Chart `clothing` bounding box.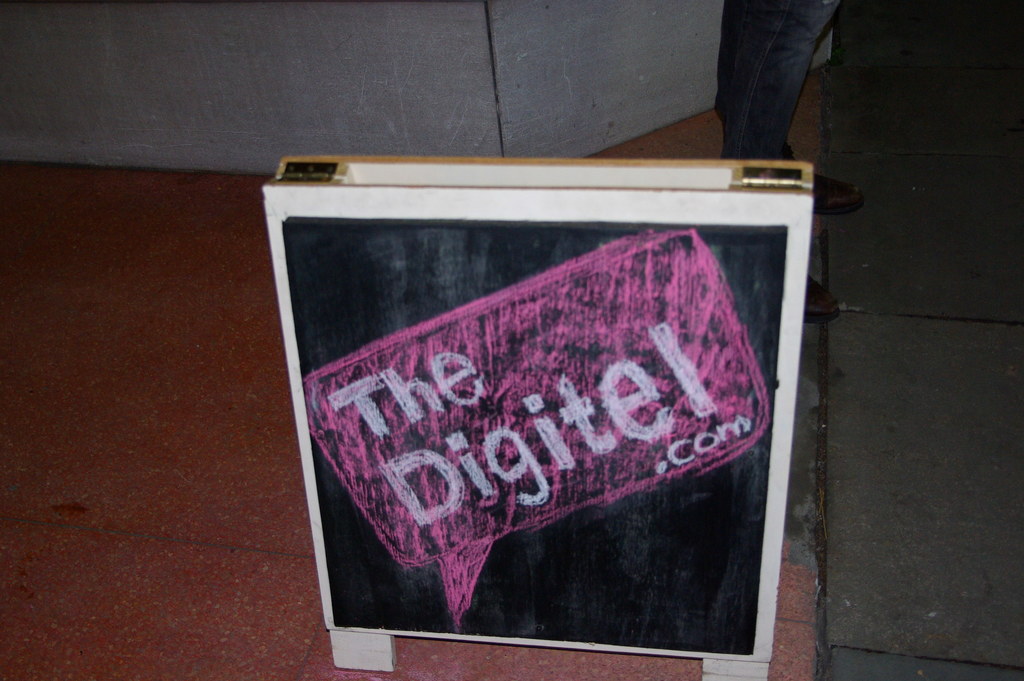
Charted: <box>716,0,841,167</box>.
